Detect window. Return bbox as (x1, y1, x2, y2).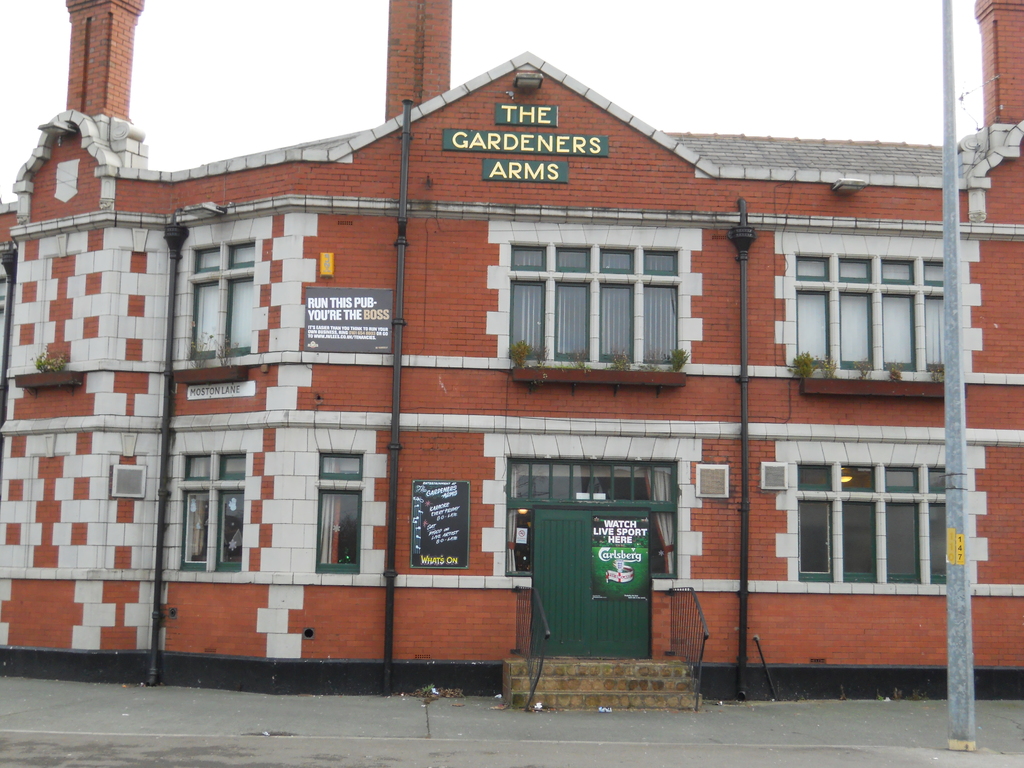
(313, 452, 365, 579).
